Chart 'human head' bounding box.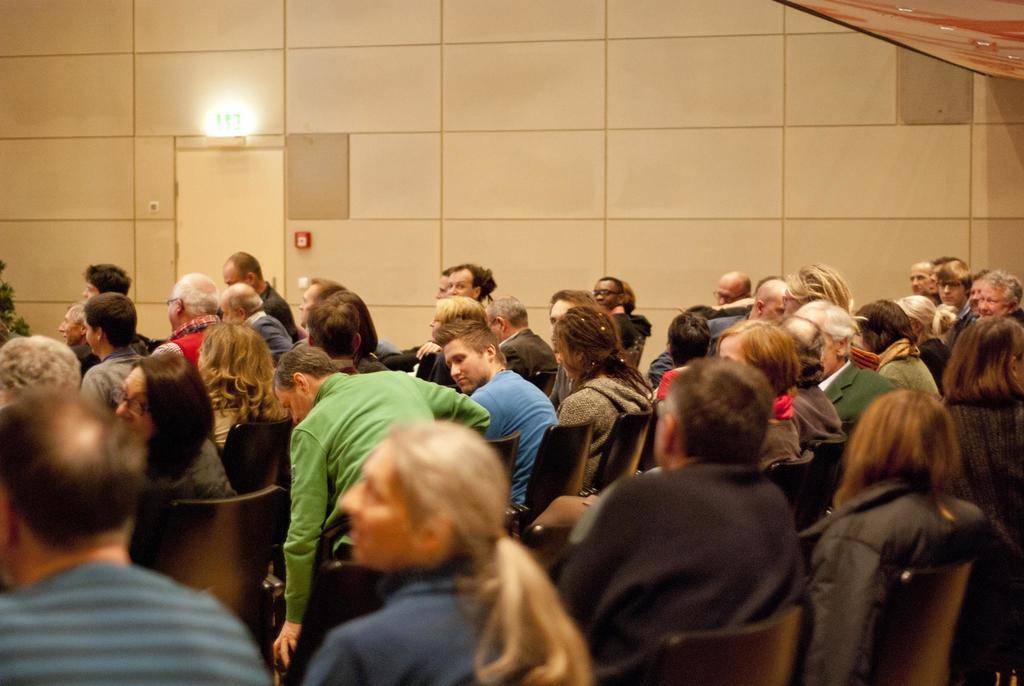
Charted: region(781, 260, 851, 313).
